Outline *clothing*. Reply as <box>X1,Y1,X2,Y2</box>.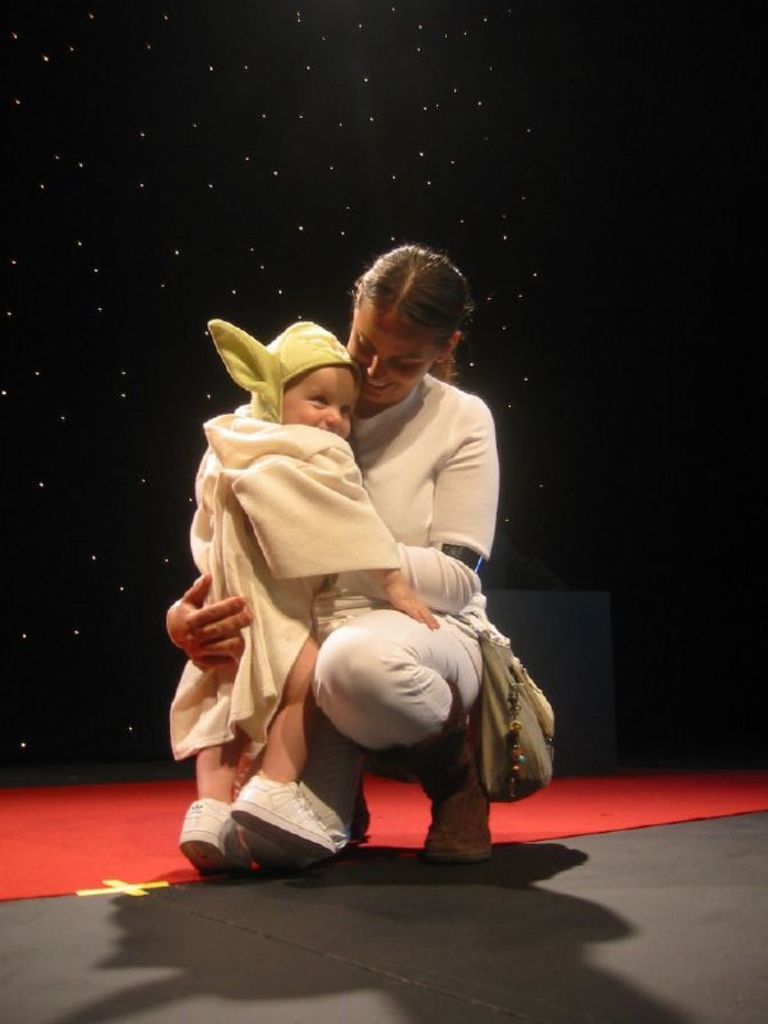
<box>172,415,408,762</box>.
